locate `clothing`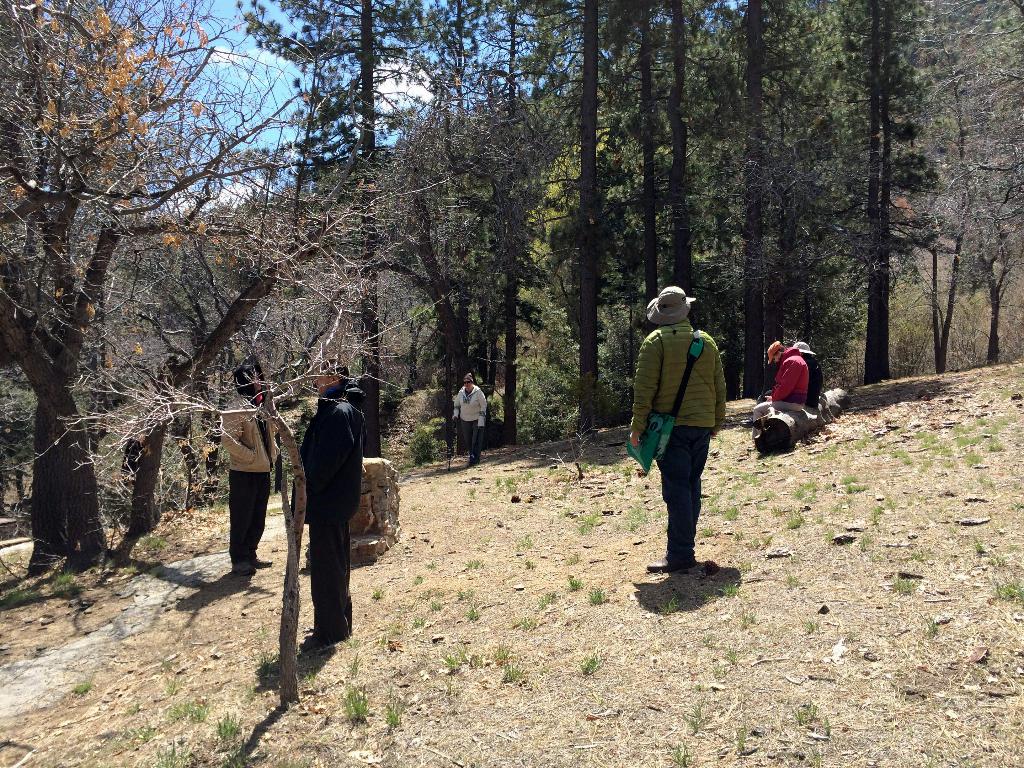
[left=292, top=378, right=369, bottom=641]
